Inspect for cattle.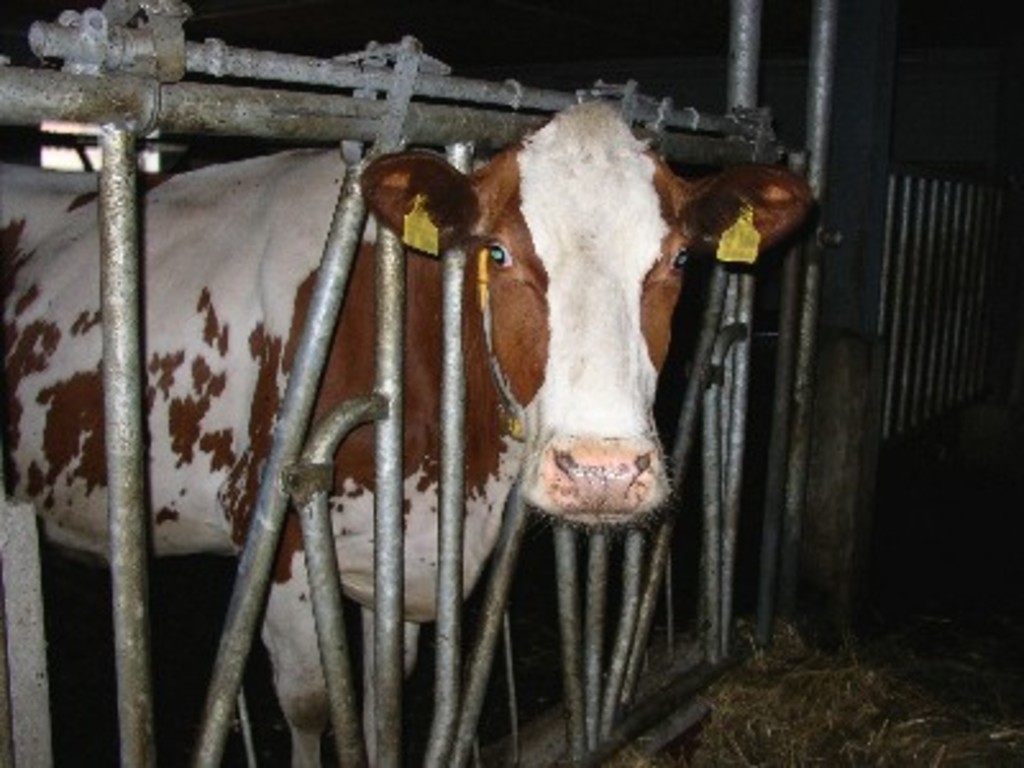
Inspection: <box>179,69,829,737</box>.
